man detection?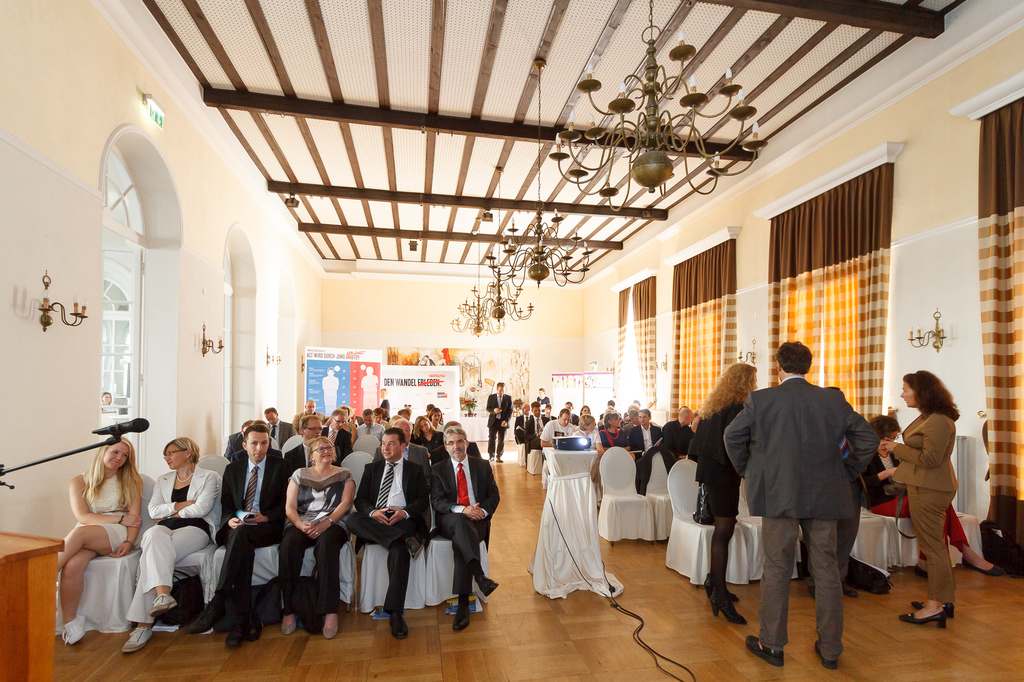
crop(623, 405, 652, 488)
